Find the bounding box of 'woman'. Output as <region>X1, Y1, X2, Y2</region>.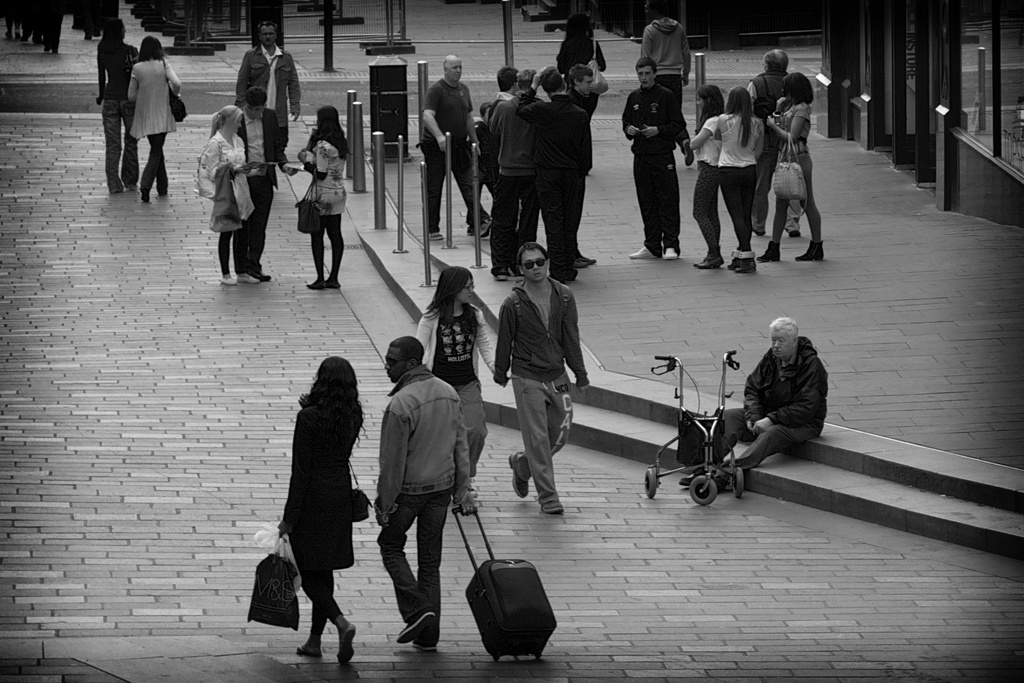
<region>555, 10, 607, 169</region>.
